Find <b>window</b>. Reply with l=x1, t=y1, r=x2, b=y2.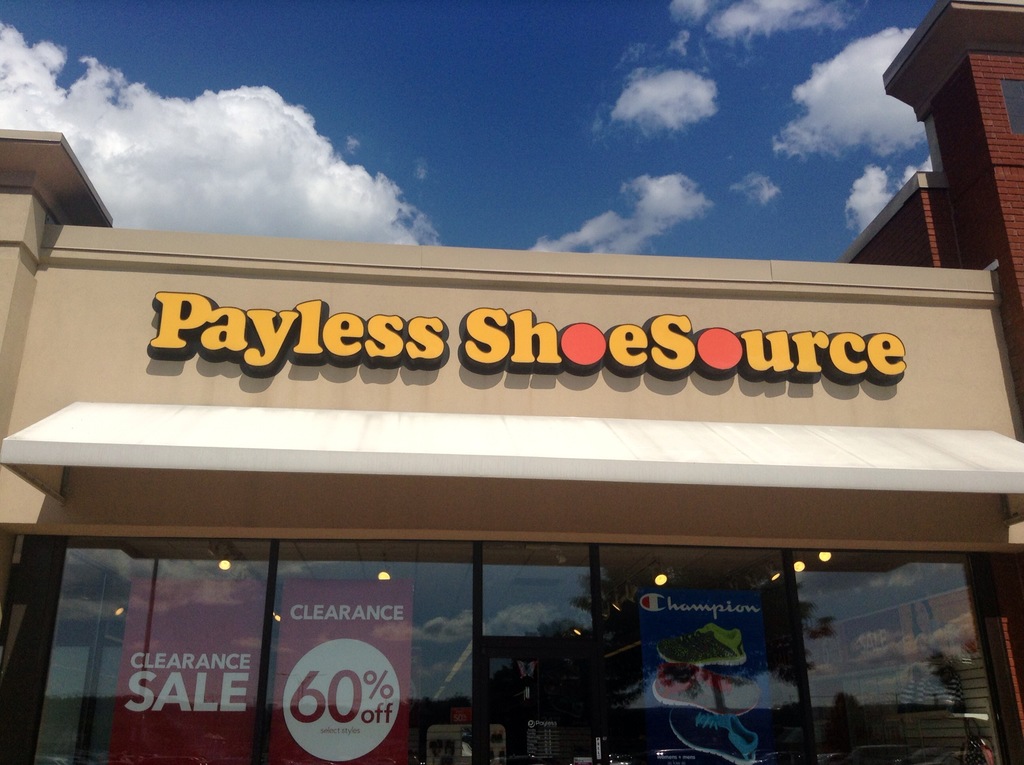
l=998, t=76, r=1023, b=134.
